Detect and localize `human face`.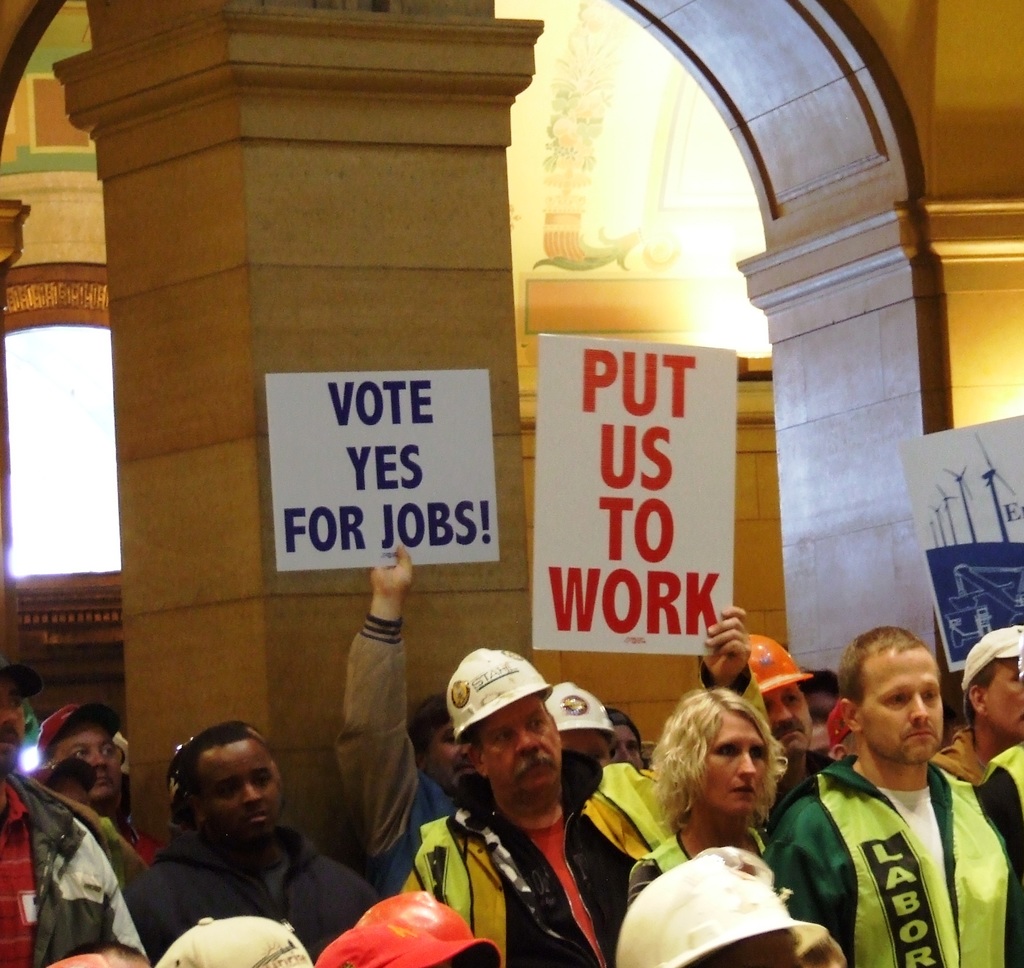
Localized at x1=985 y1=661 x2=1023 y2=741.
